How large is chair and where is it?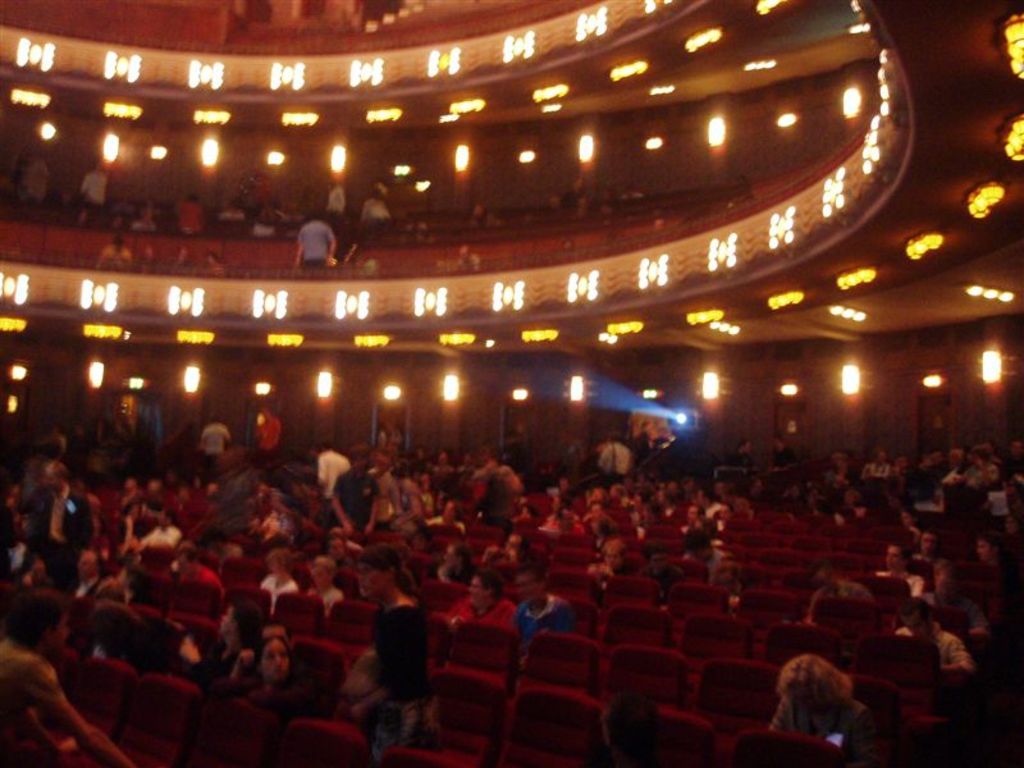
Bounding box: x1=658, y1=561, x2=705, y2=580.
